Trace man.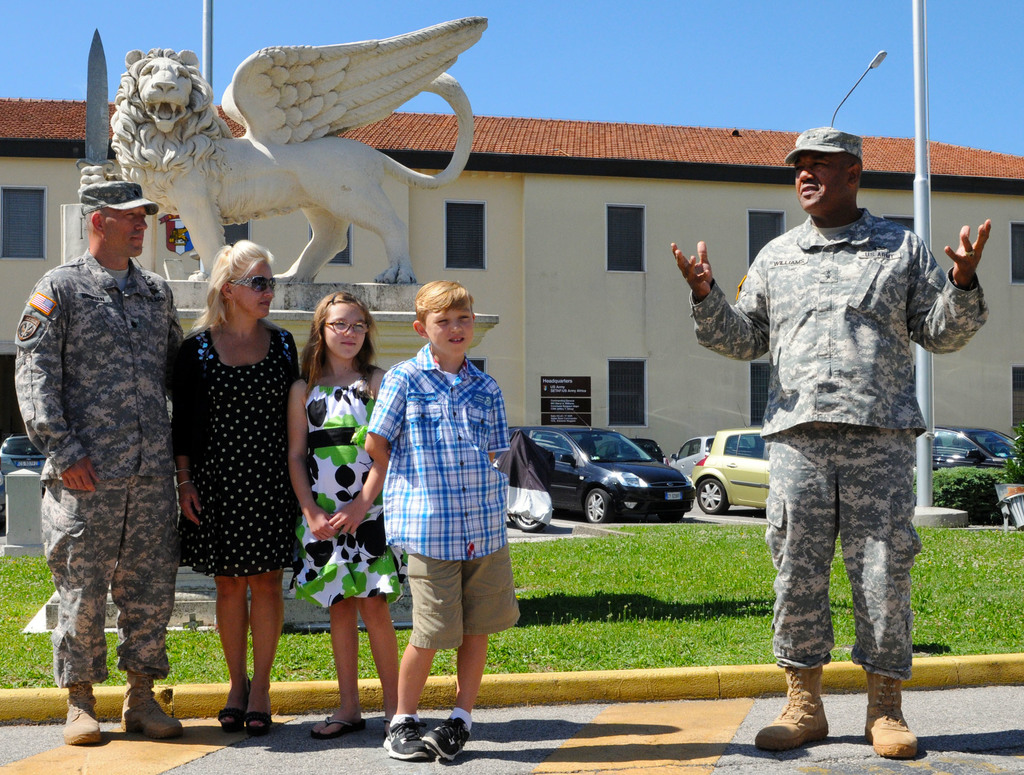
Traced to [x1=20, y1=185, x2=195, y2=764].
